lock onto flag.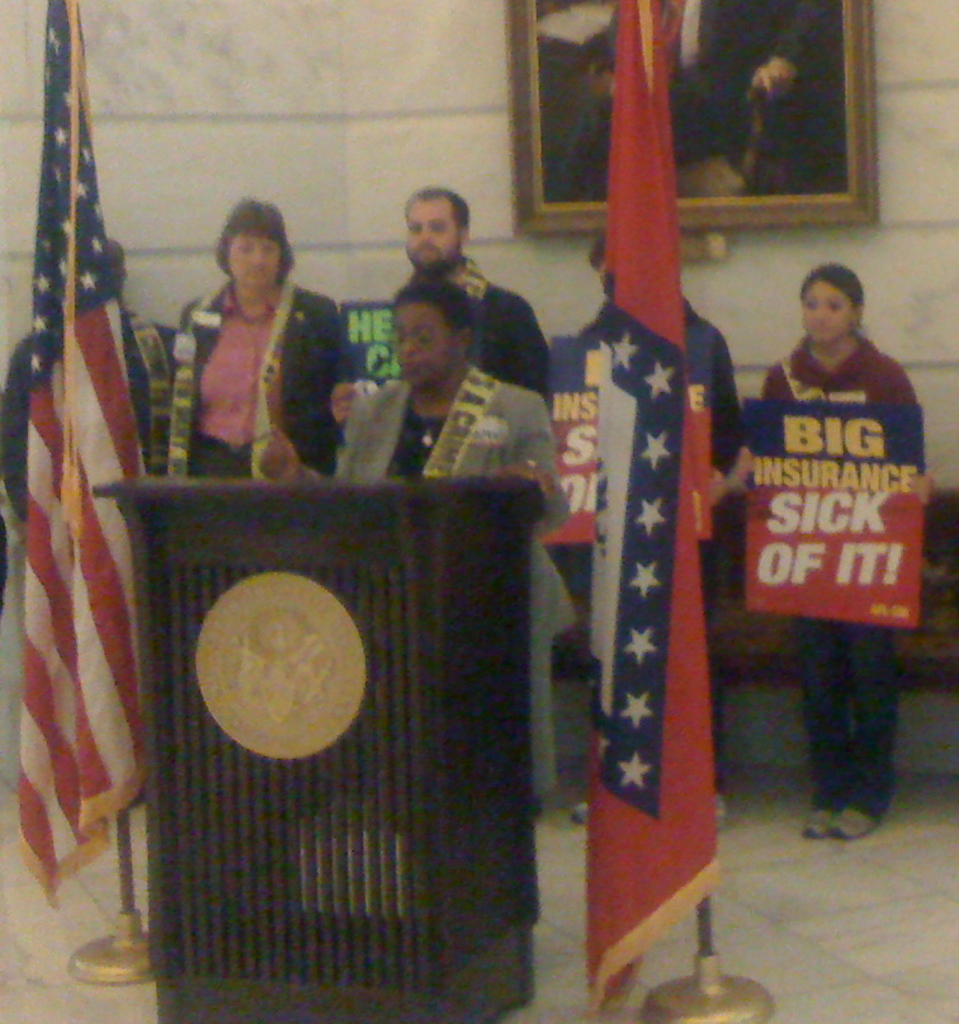
Locked: (22,0,151,912).
